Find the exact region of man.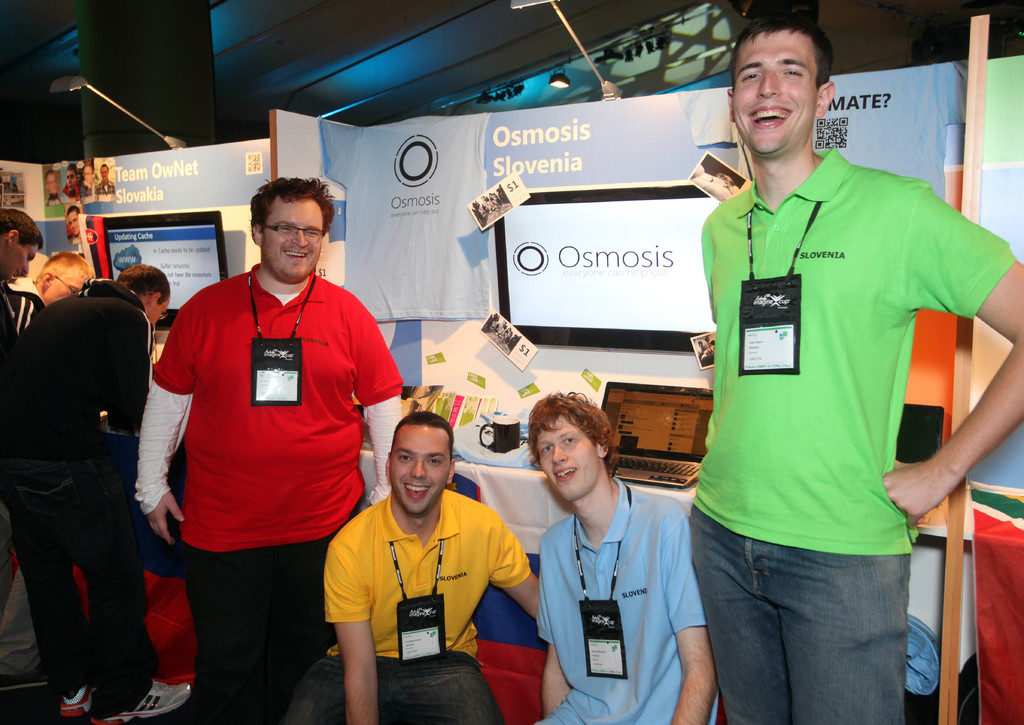
Exact region: bbox=(0, 208, 40, 350).
